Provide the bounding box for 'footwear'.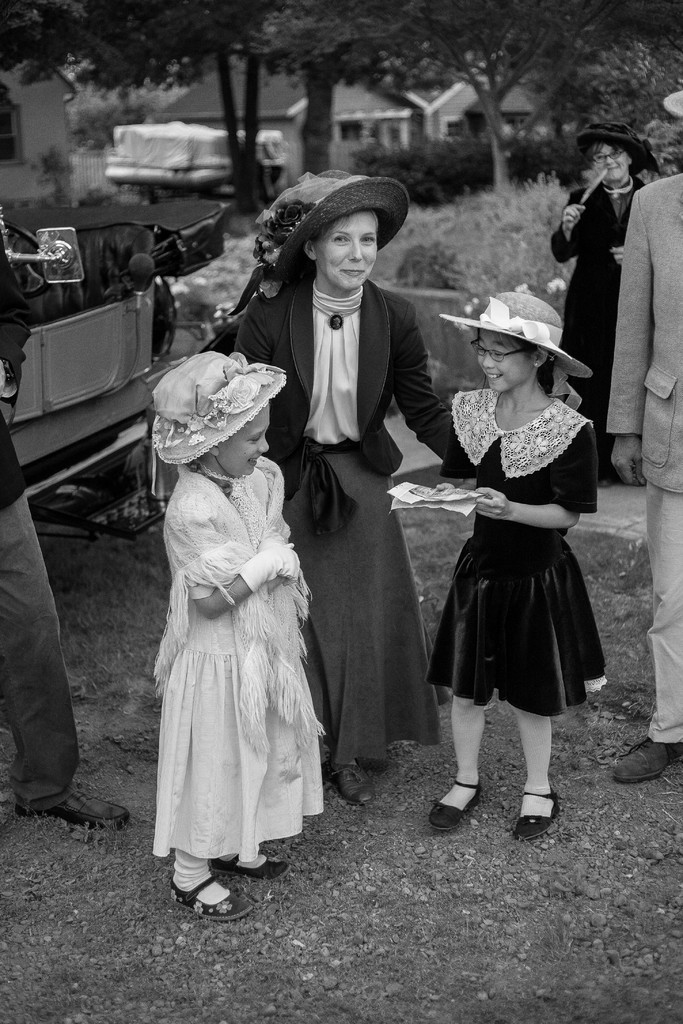
(left=611, top=735, right=682, bottom=781).
